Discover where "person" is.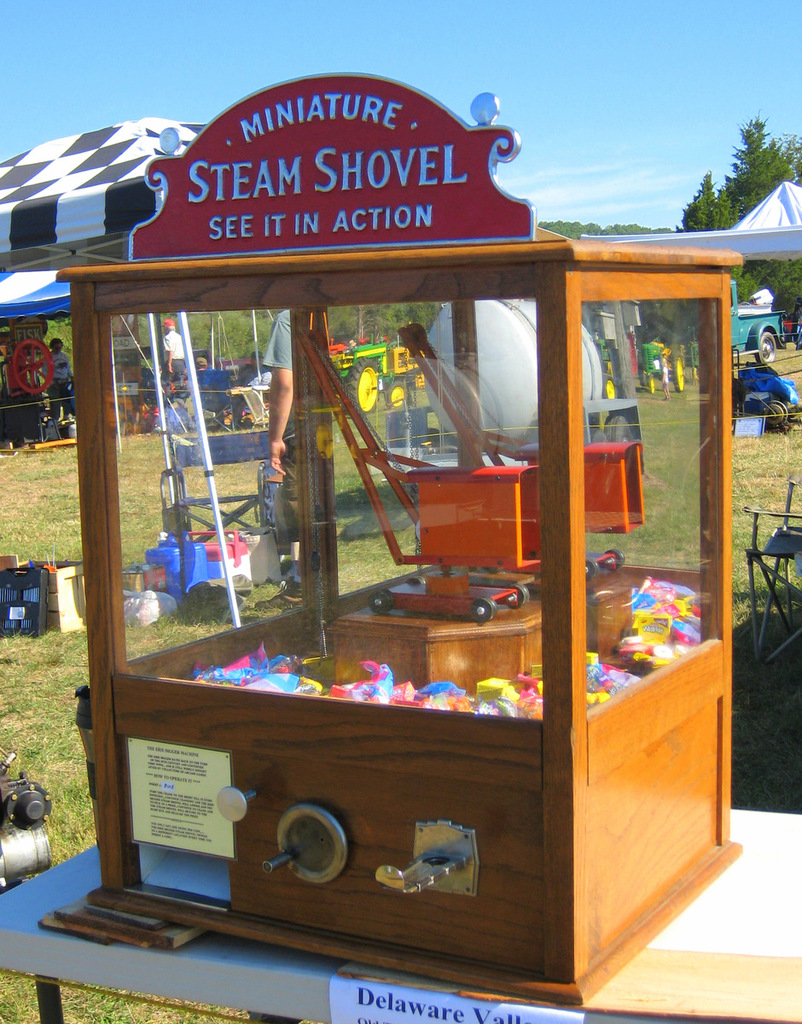
Discovered at {"x1": 257, "y1": 304, "x2": 319, "y2": 609}.
